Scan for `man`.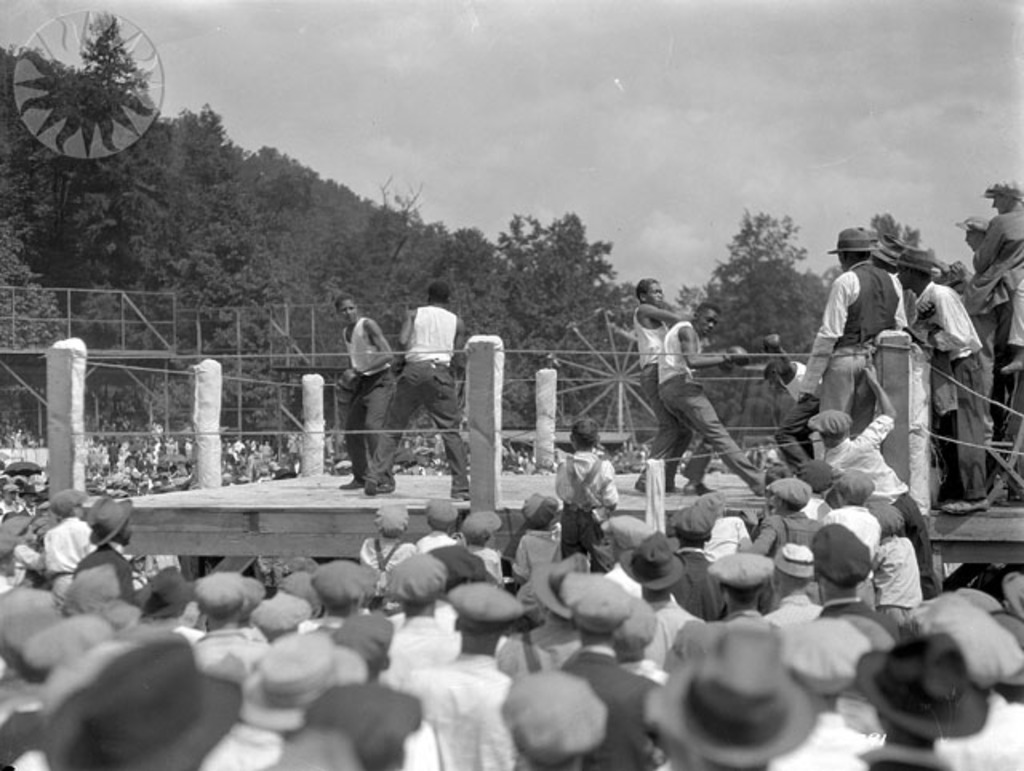
Scan result: left=802, top=227, right=912, bottom=473.
